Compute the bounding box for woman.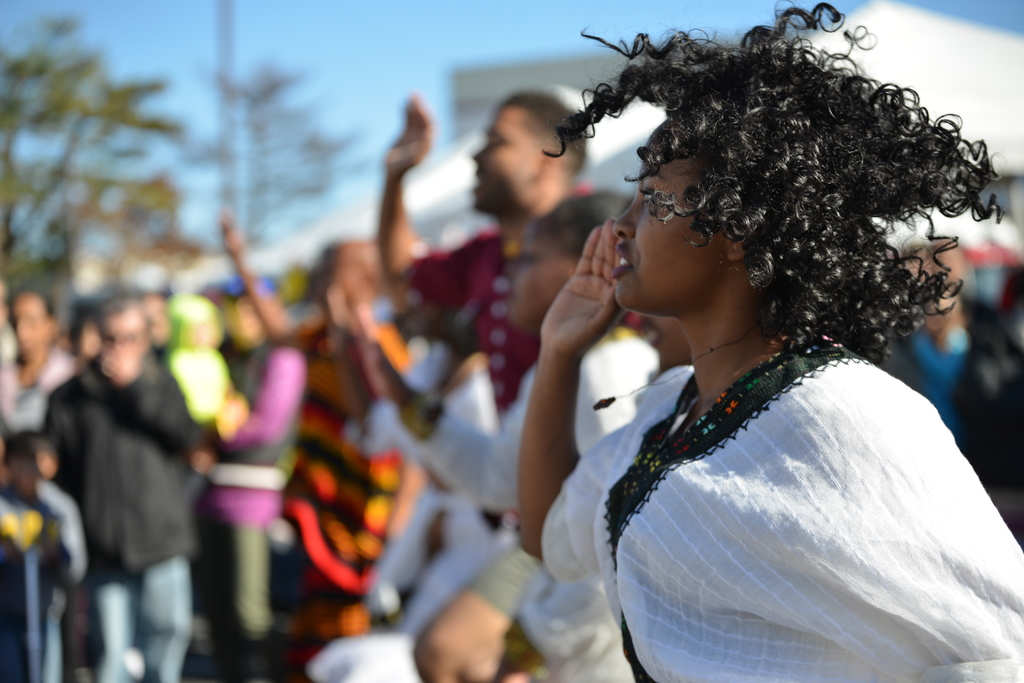
bbox=[525, 173, 1023, 682].
